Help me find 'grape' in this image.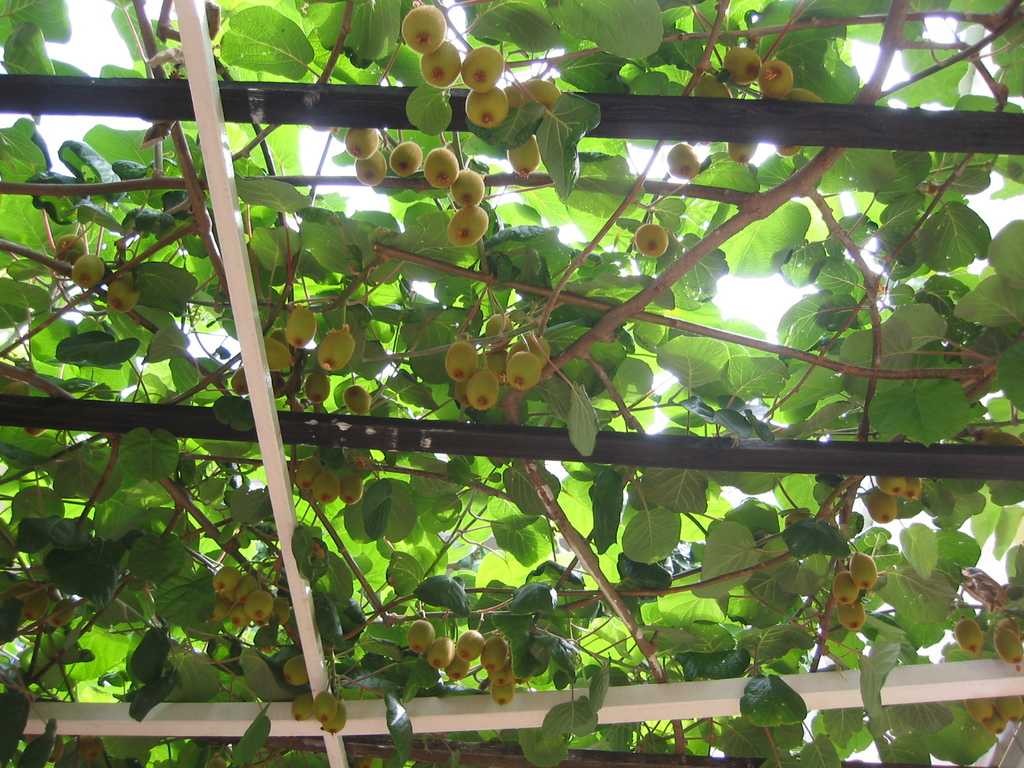
Found it: 756, 61, 792, 95.
